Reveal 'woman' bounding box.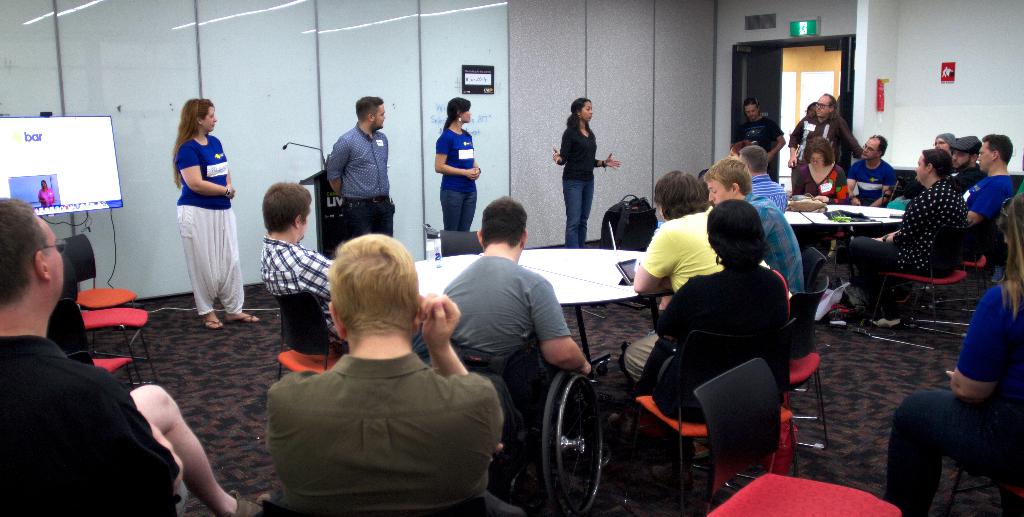
Revealed: [787,133,847,266].
